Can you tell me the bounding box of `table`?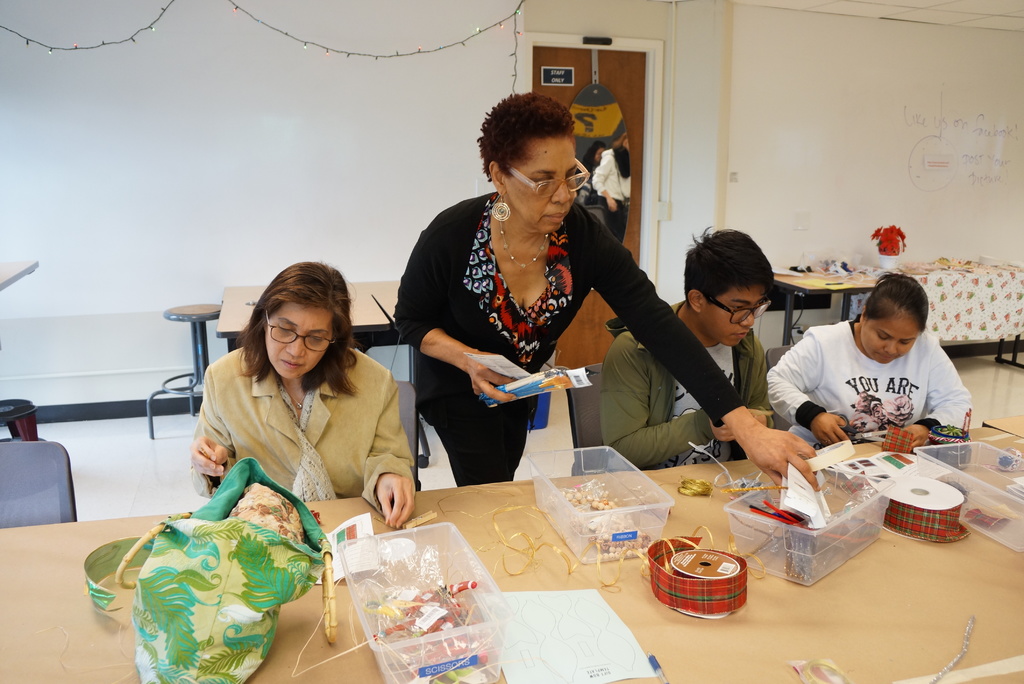
{"x1": 372, "y1": 282, "x2": 400, "y2": 321}.
